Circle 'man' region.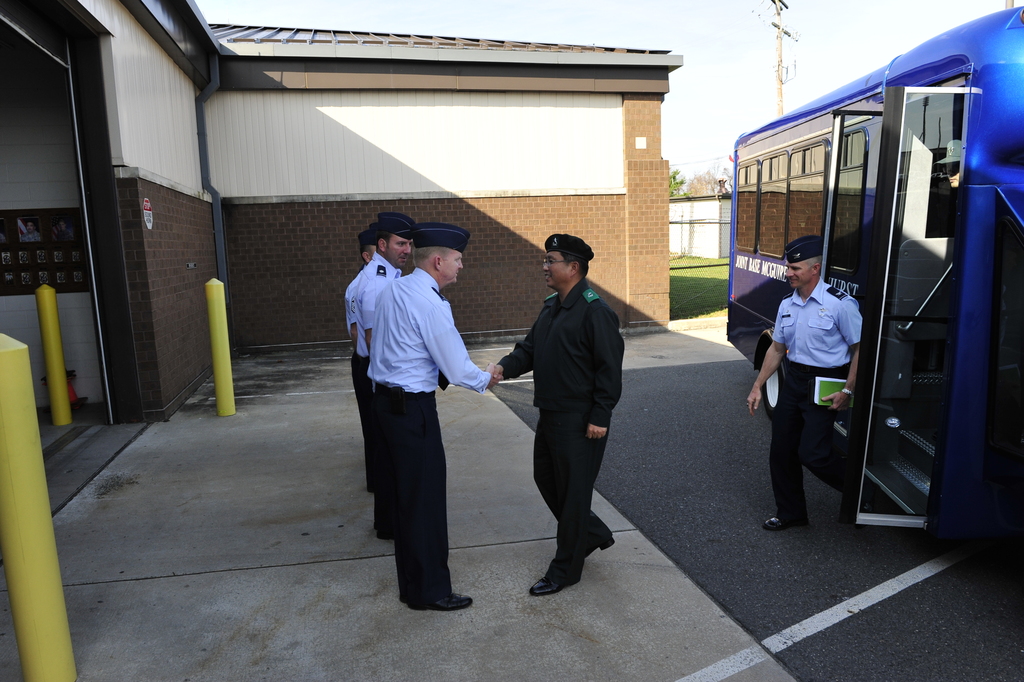
Region: BBox(348, 206, 423, 536).
